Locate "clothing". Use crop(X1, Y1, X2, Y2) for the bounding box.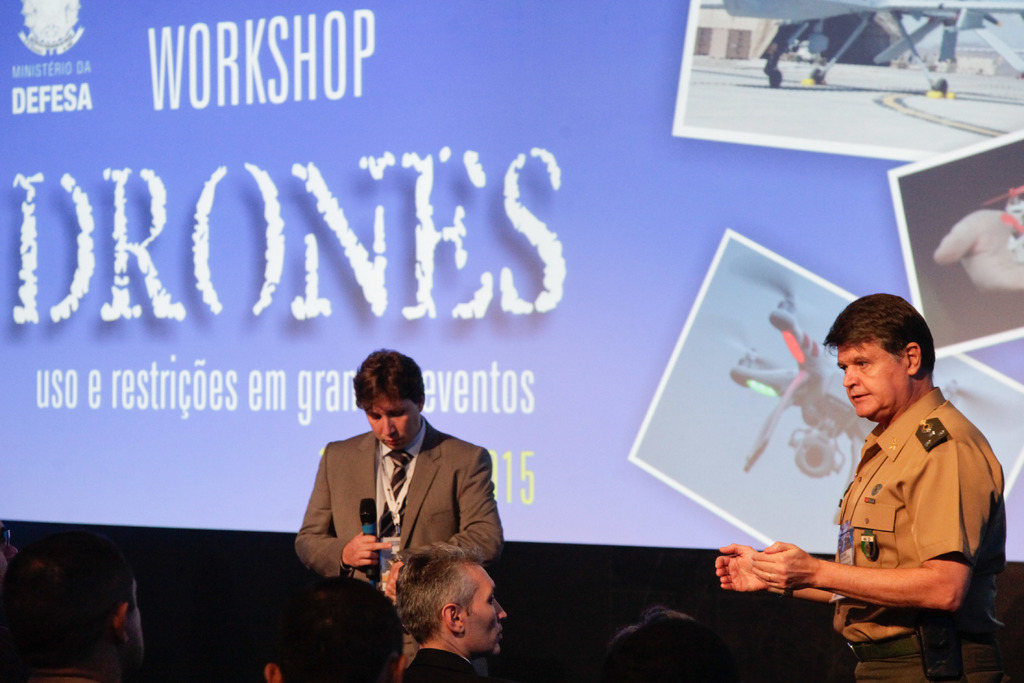
crop(291, 415, 513, 601).
